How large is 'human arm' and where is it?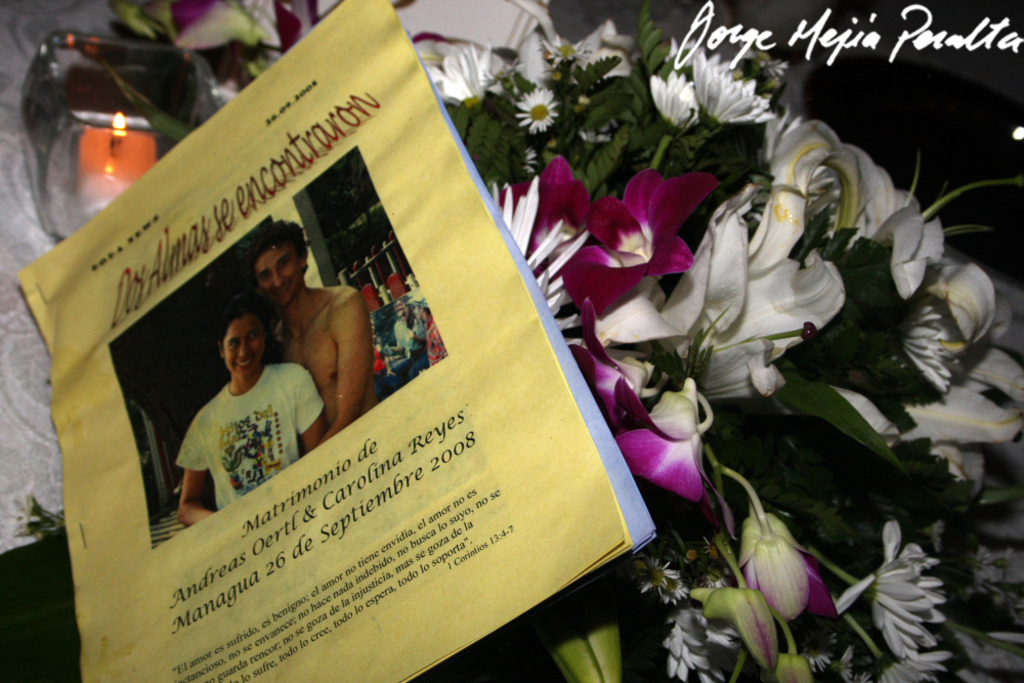
Bounding box: region(292, 376, 328, 452).
